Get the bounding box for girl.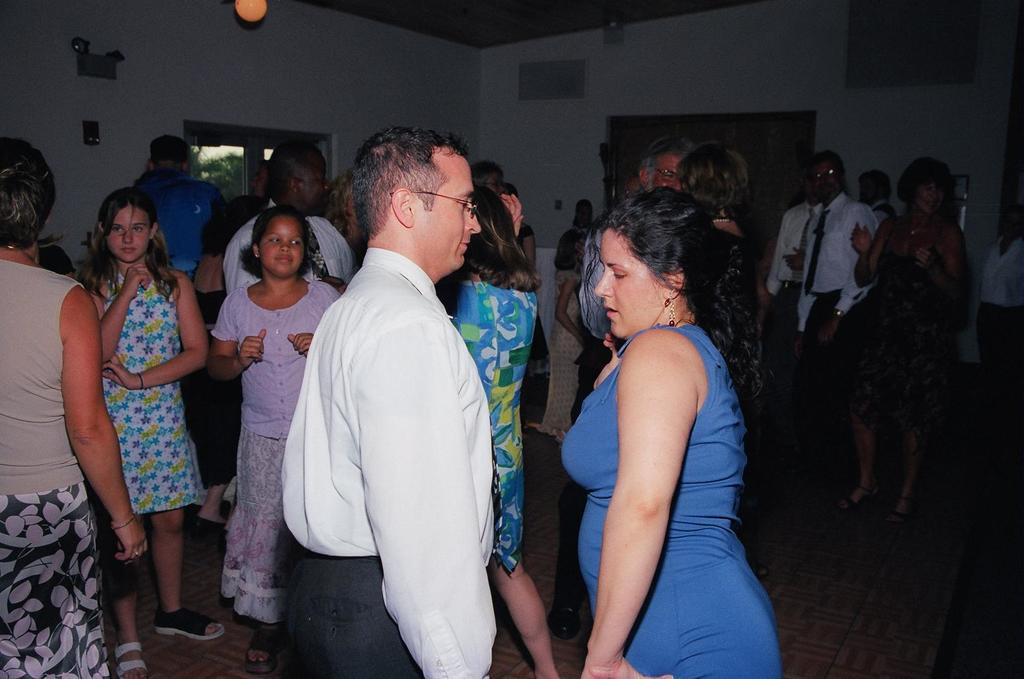
[71,185,227,635].
